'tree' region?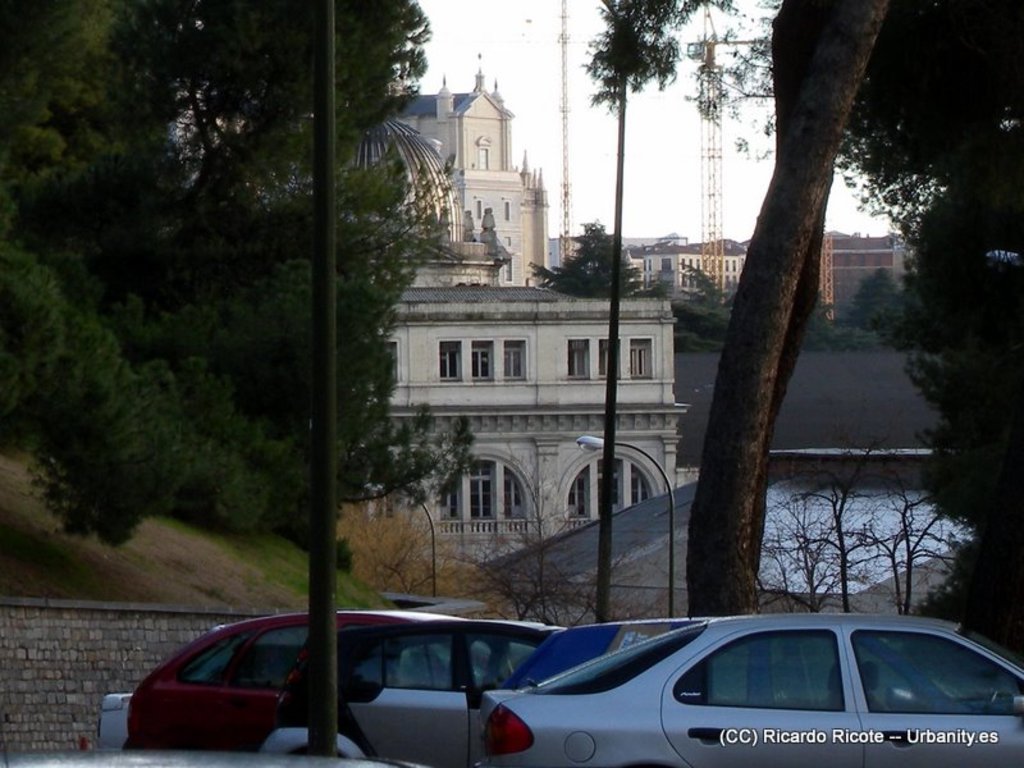
Rect(0, 0, 474, 575)
